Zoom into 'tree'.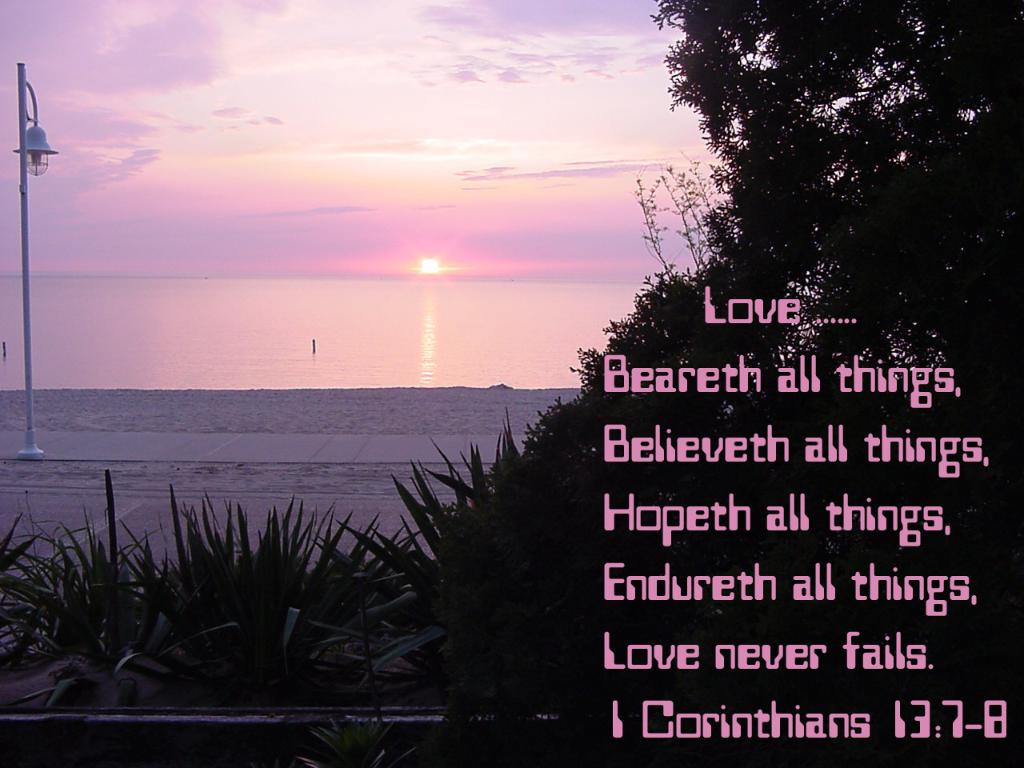
Zoom target: (left=512, top=284, right=788, bottom=718).
